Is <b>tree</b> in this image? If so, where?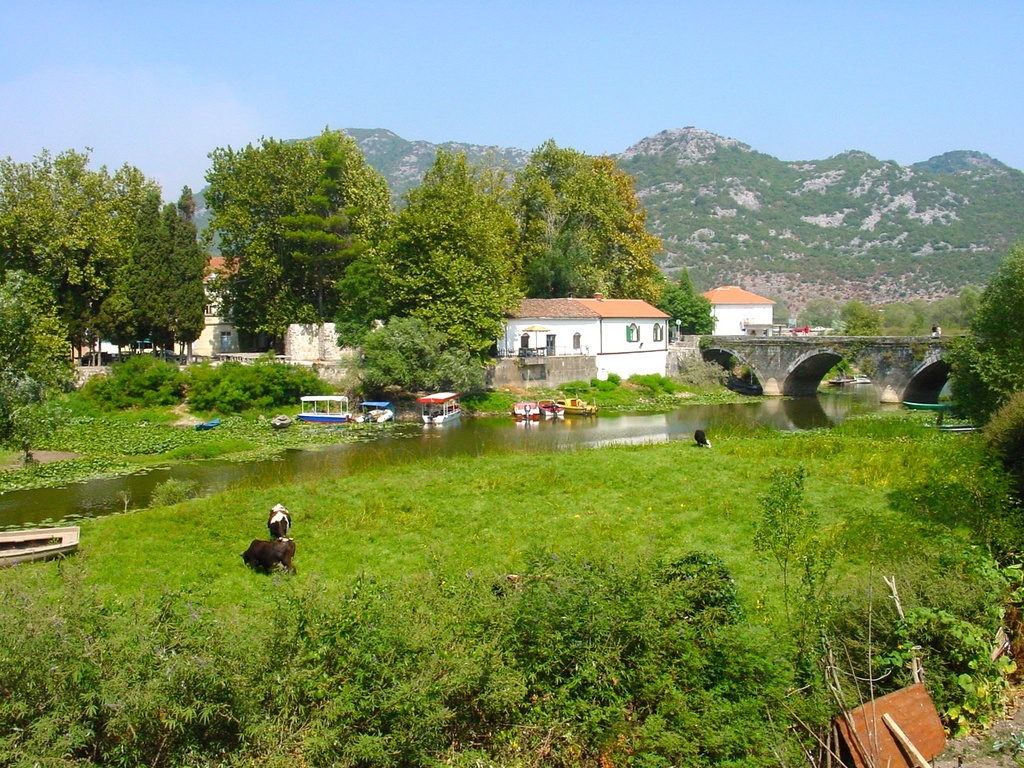
Yes, at 179:118:408:360.
